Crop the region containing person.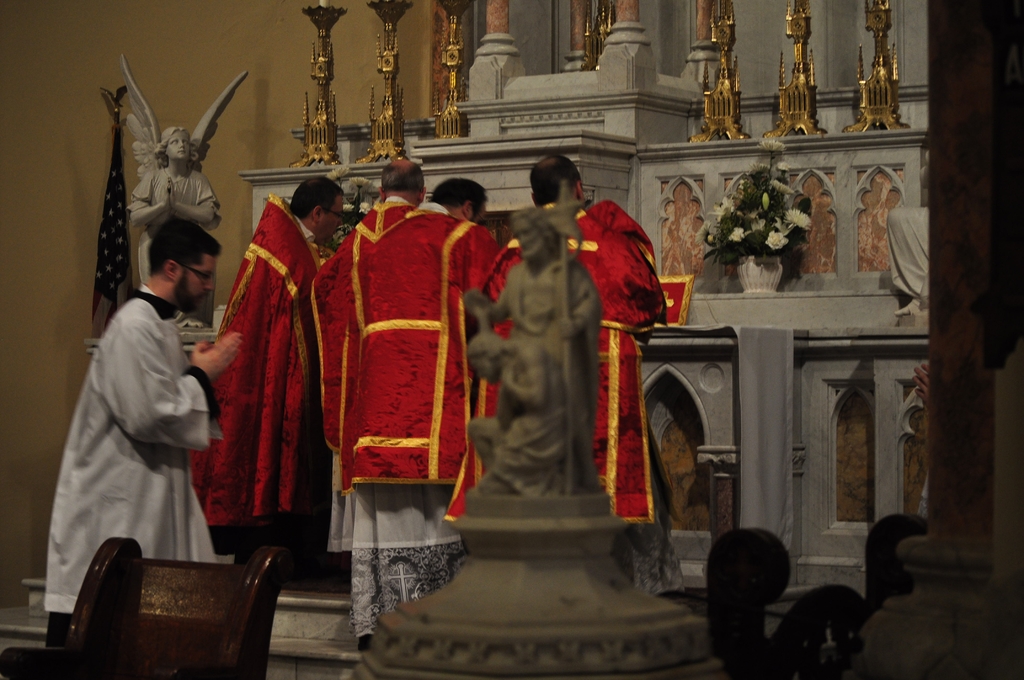
Crop region: {"left": 300, "top": 167, "right": 488, "bottom": 600}.
